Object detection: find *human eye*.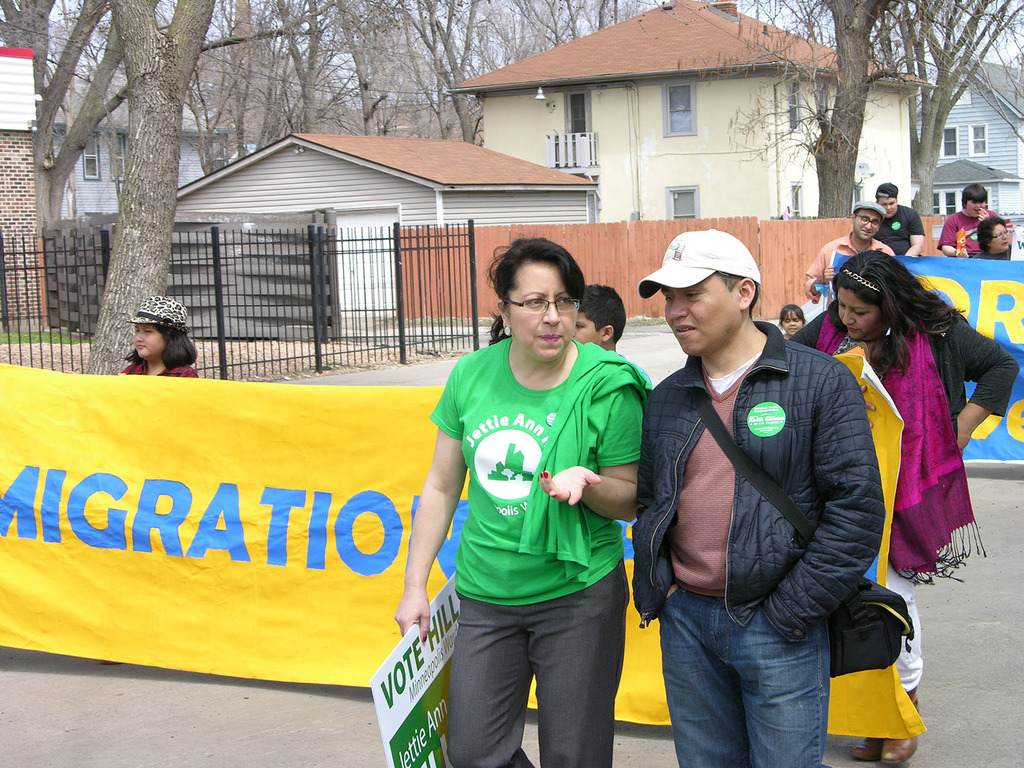
left=523, top=298, right=547, bottom=308.
